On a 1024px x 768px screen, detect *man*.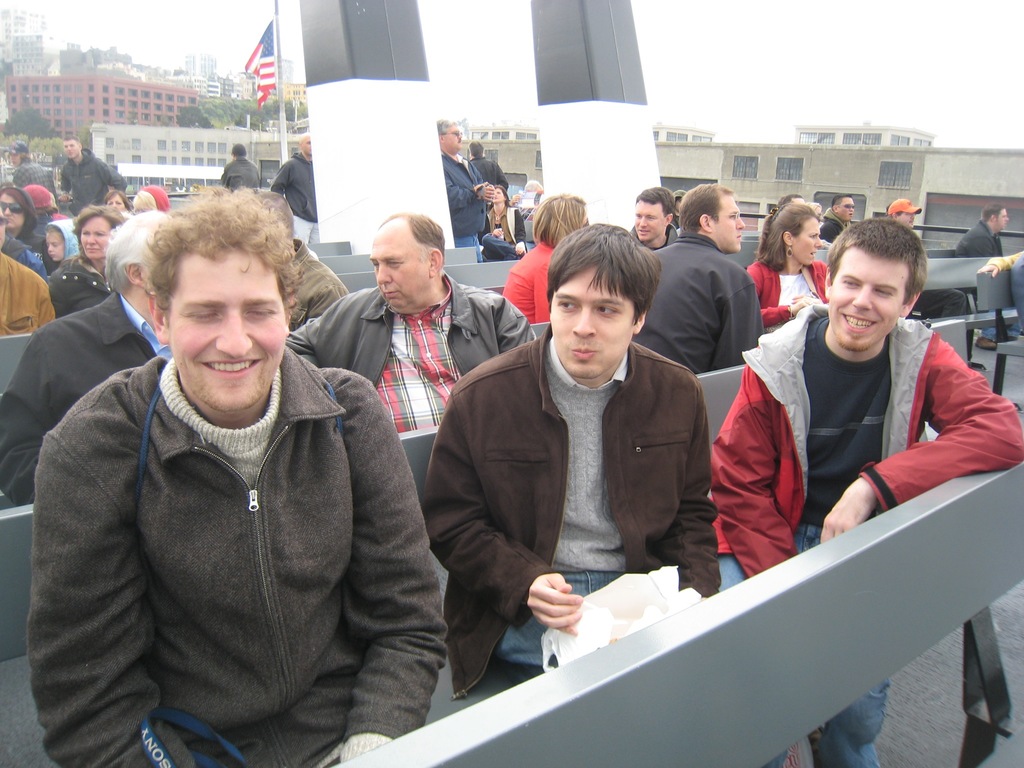
BBox(948, 201, 1018, 352).
